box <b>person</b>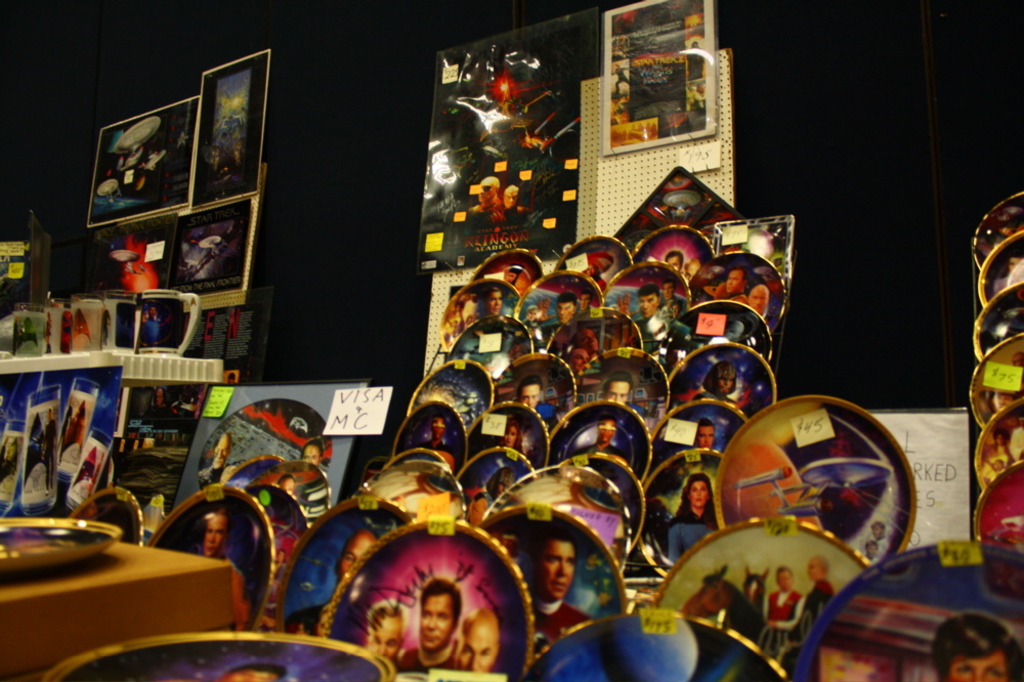
x1=400 y1=579 x2=458 y2=671
